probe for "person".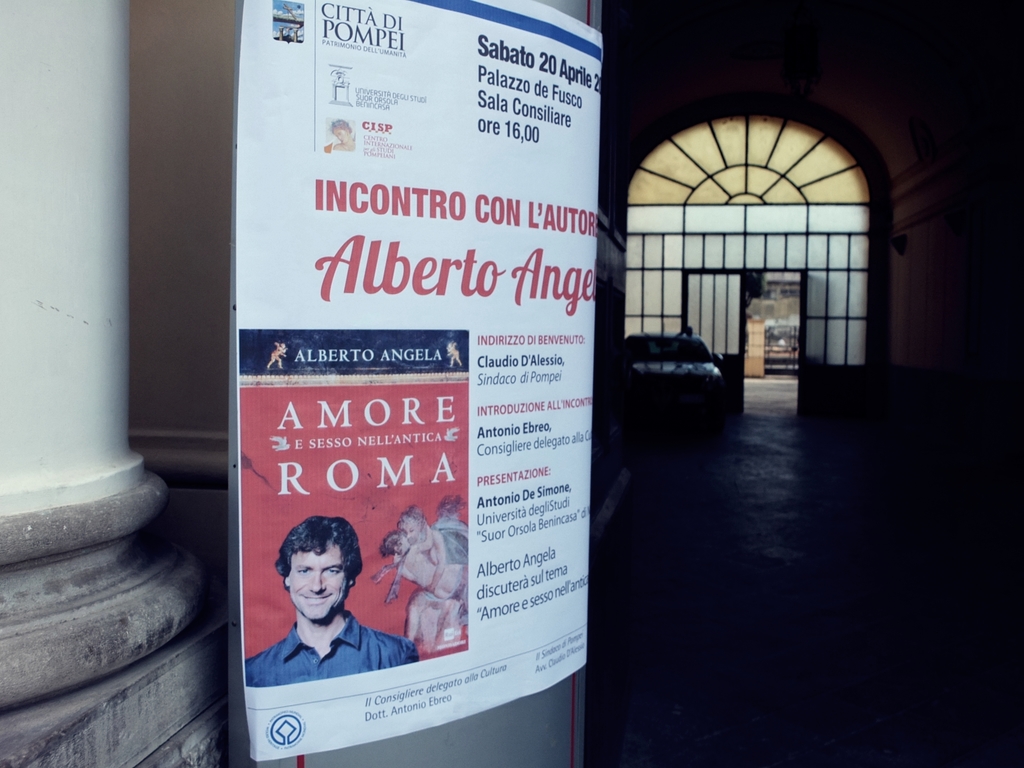
Probe result: [261,509,398,723].
